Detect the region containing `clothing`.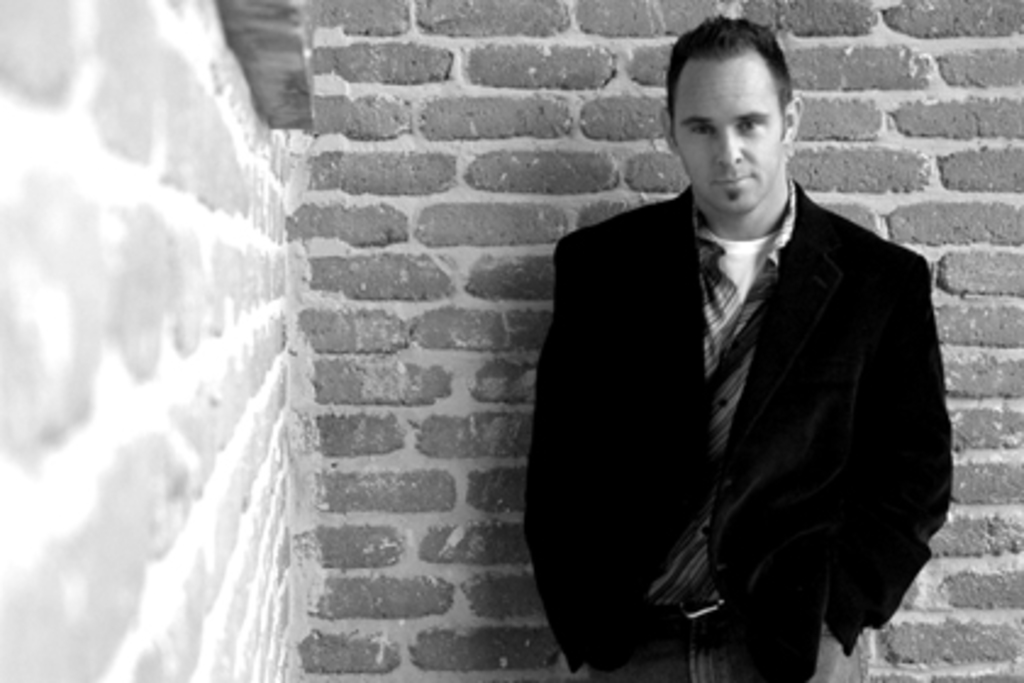
left=517, top=163, right=936, bottom=678.
